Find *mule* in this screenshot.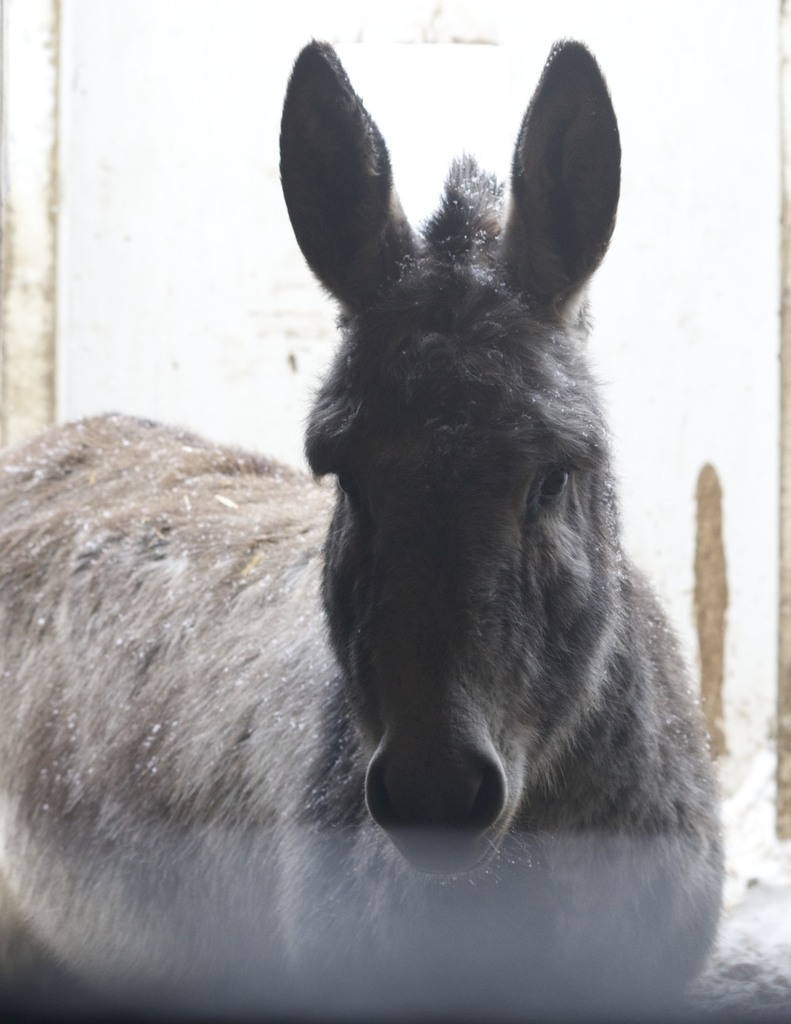
The bounding box for *mule* is <region>0, 35, 719, 1023</region>.
